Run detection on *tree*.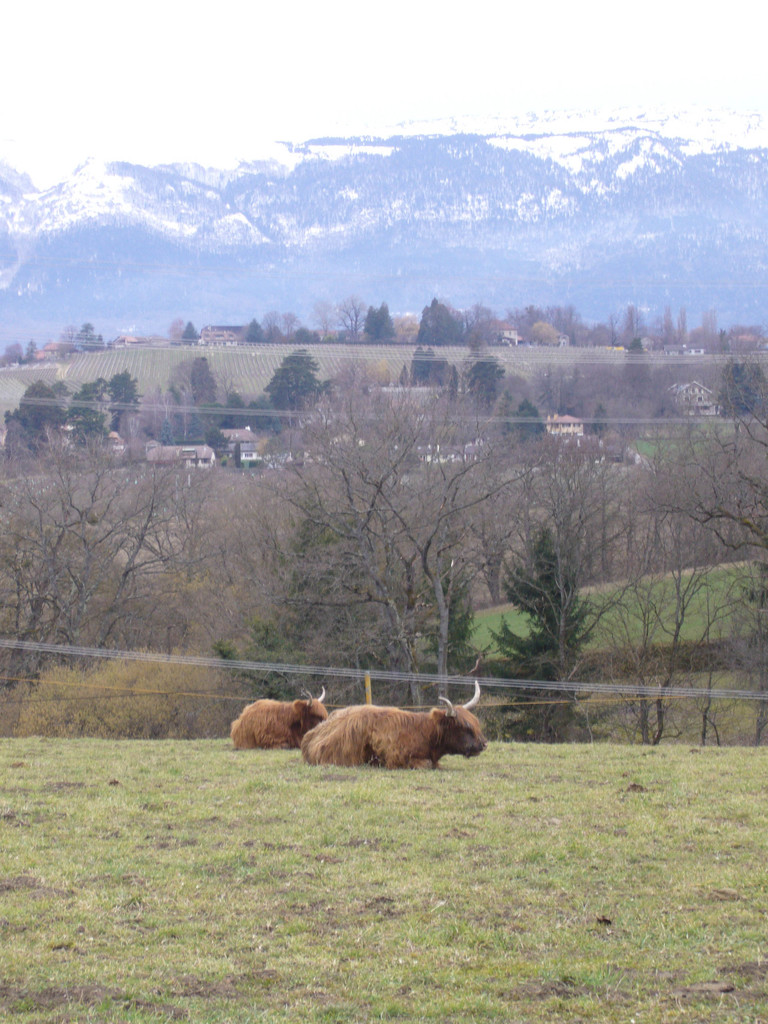
Result: crop(376, 299, 397, 344).
